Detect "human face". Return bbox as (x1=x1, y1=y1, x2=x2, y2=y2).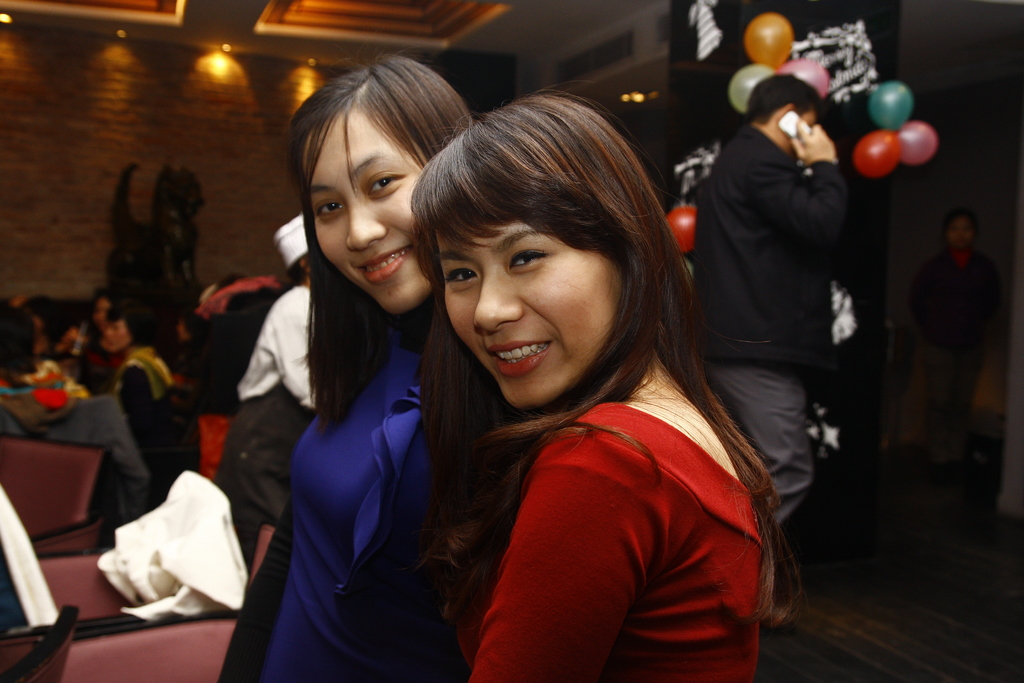
(x1=101, y1=315, x2=132, y2=354).
